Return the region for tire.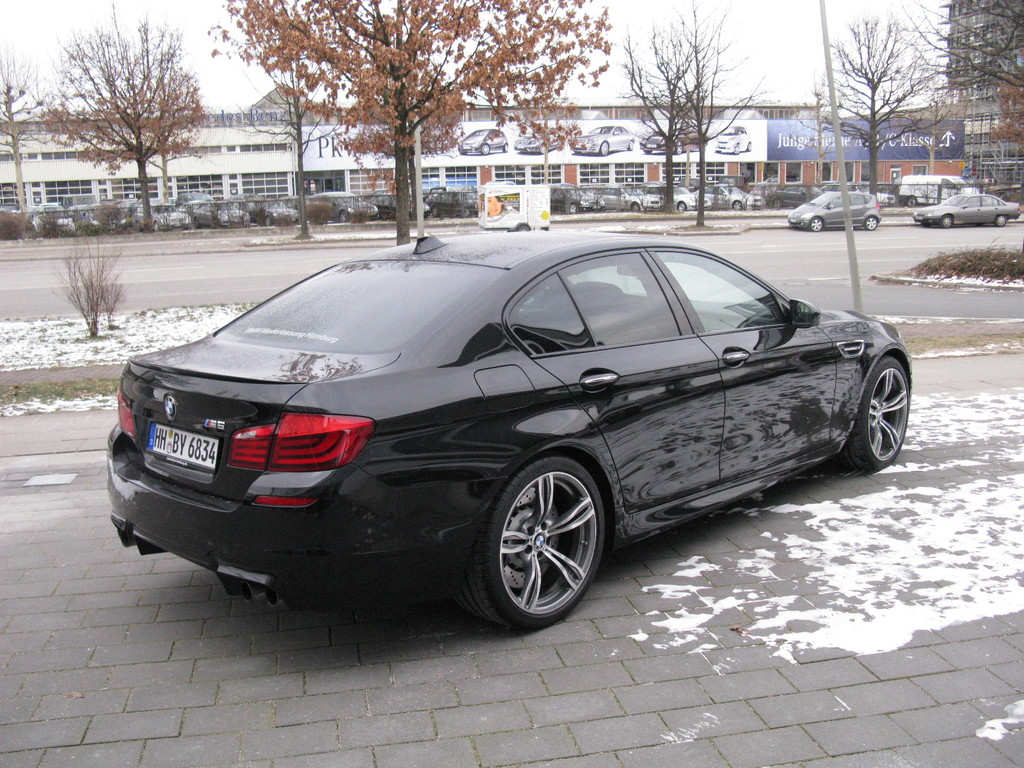
673:141:684:154.
